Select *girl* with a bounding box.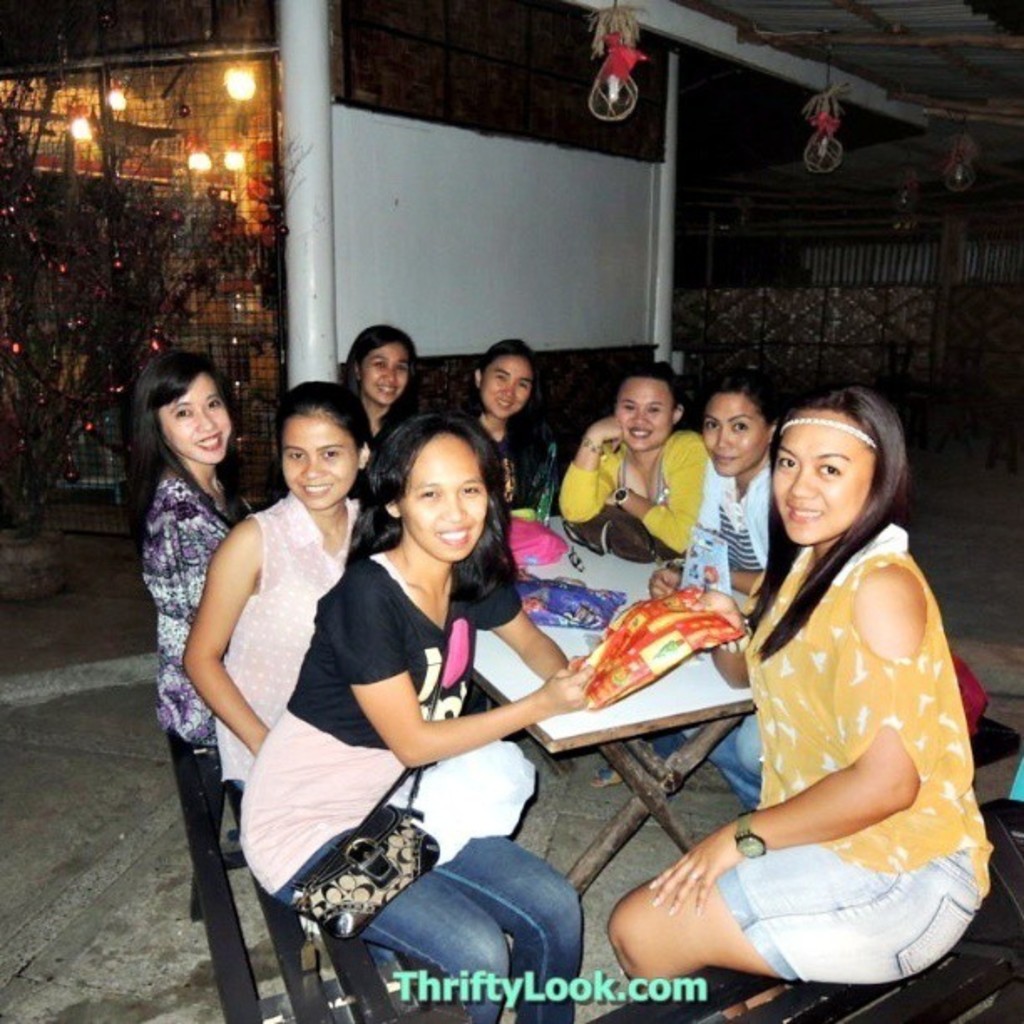
331, 321, 427, 495.
